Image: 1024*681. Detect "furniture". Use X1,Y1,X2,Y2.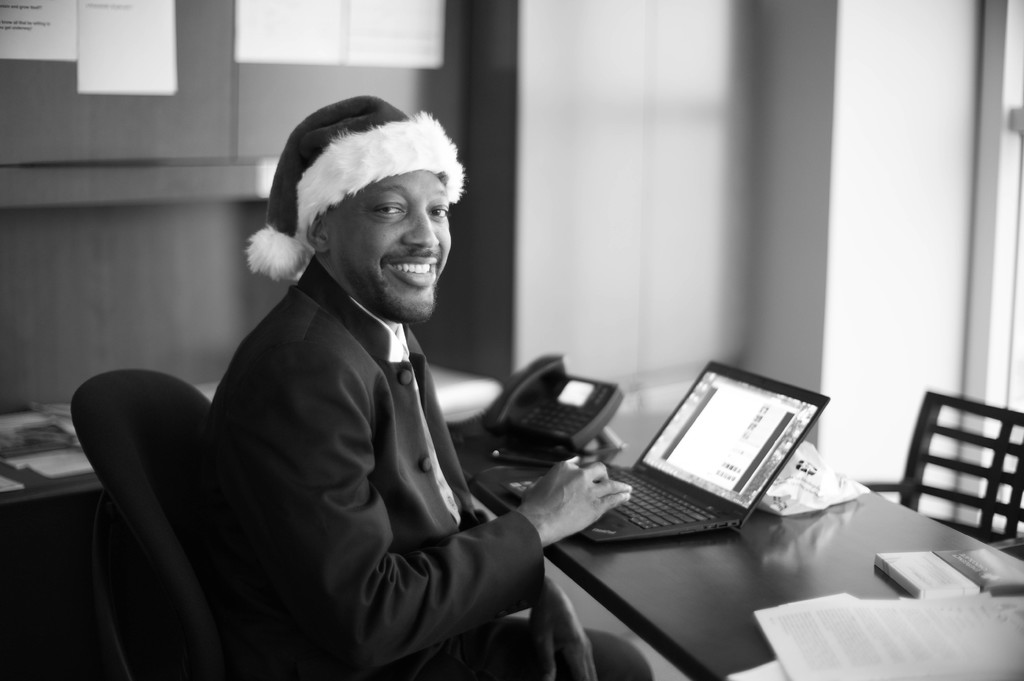
858,390,1023,562.
